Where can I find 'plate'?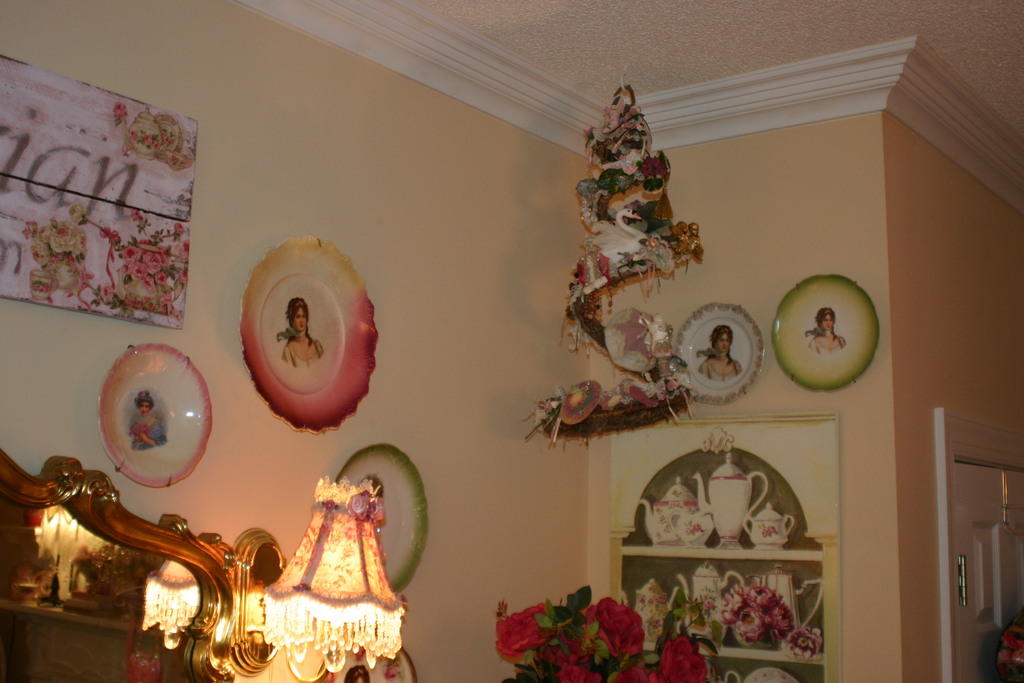
You can find it at [311, 637, 413, 682].
